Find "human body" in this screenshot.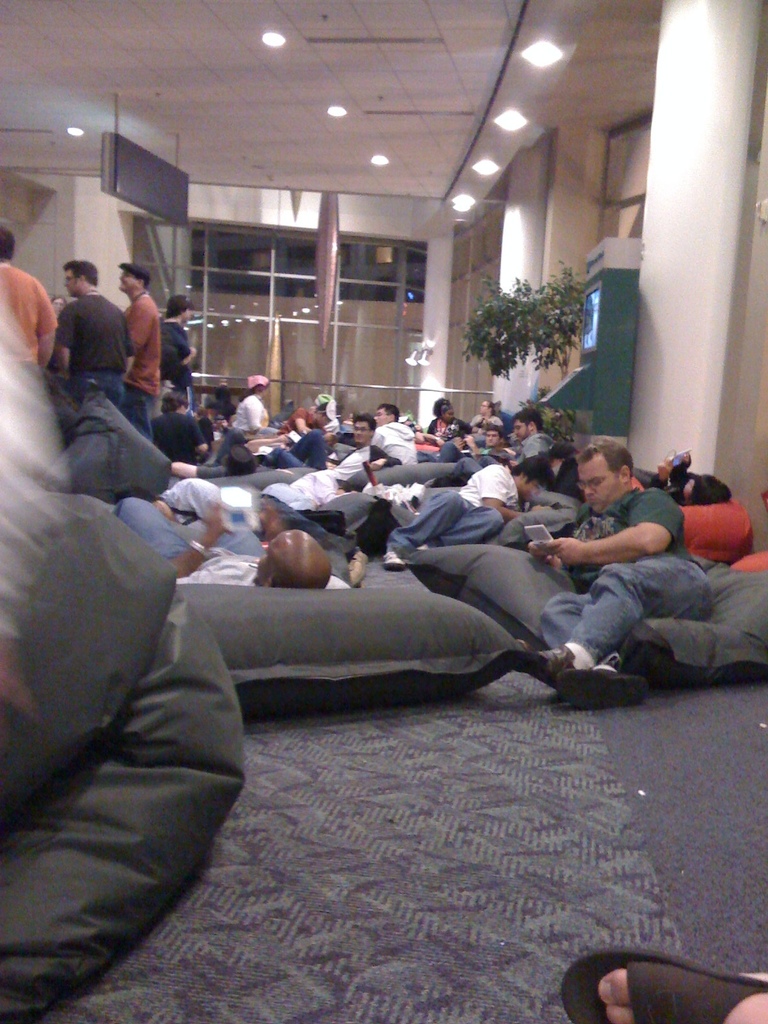
The bounding box for "human body" is 508:409:555:468.
